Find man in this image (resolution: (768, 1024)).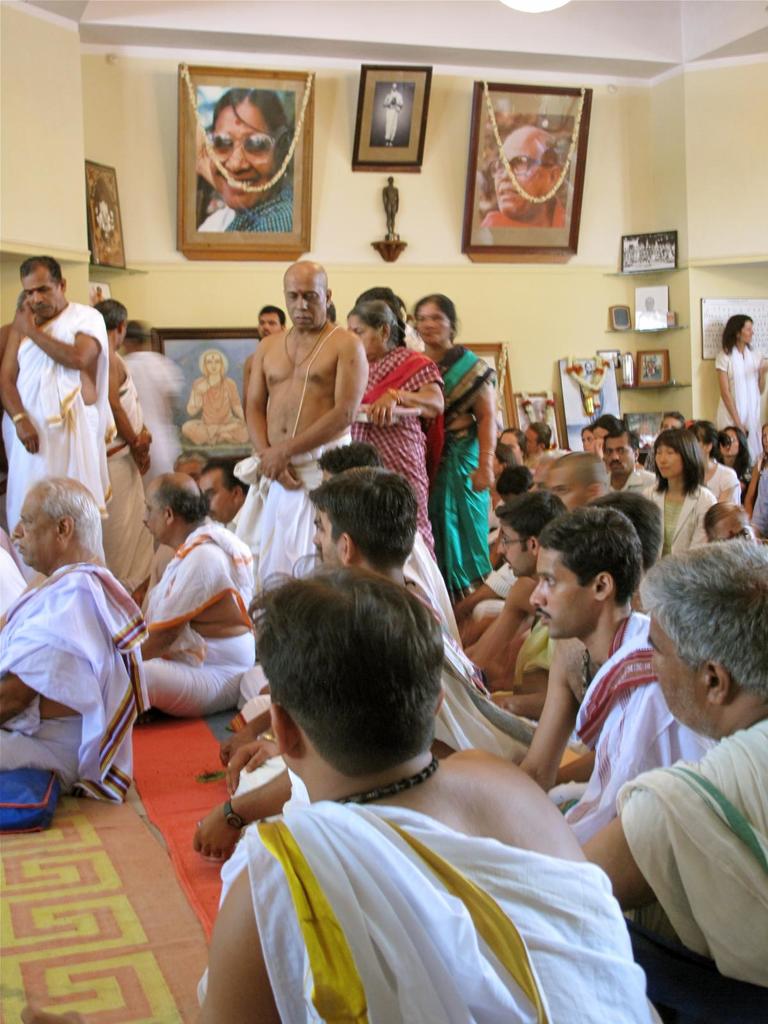
detection(238, 259, 366, 662).
